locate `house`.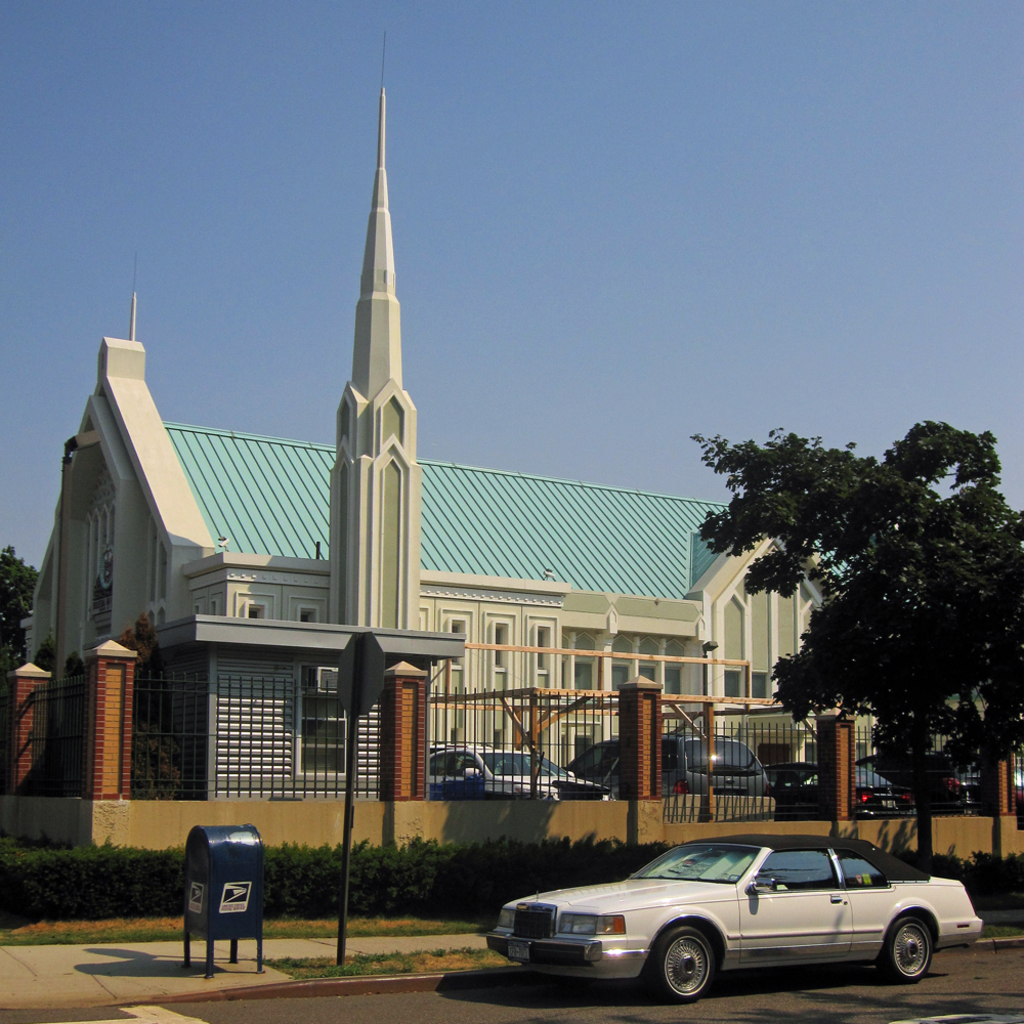
Bounding box: [left=10, top=33, right=857, bottom=805].
